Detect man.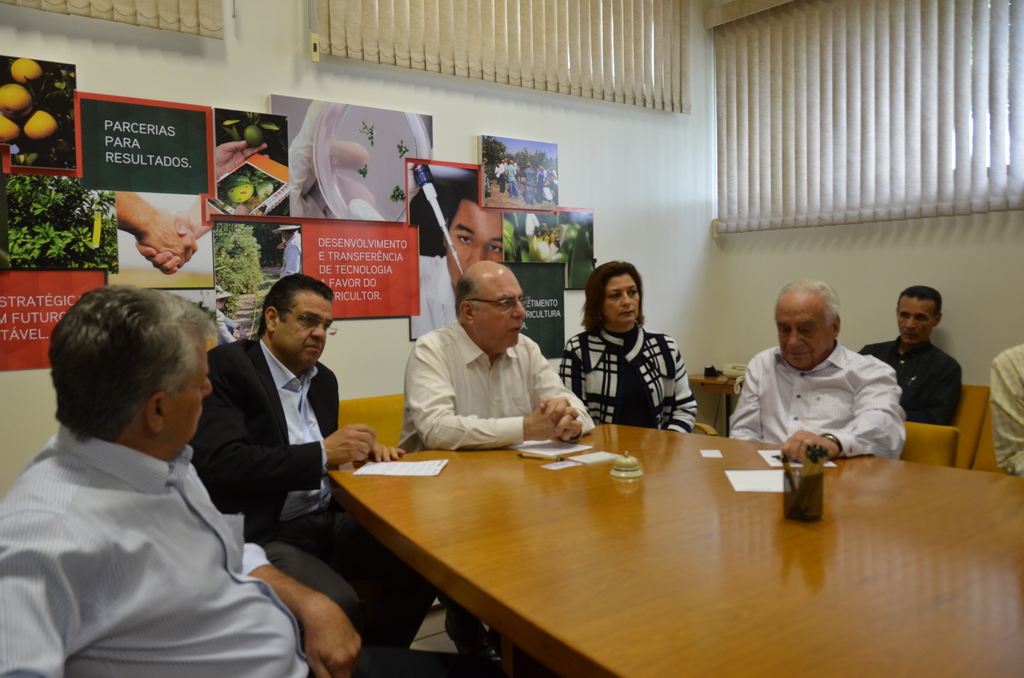
Detected at region(728, 276, 908, 462).
